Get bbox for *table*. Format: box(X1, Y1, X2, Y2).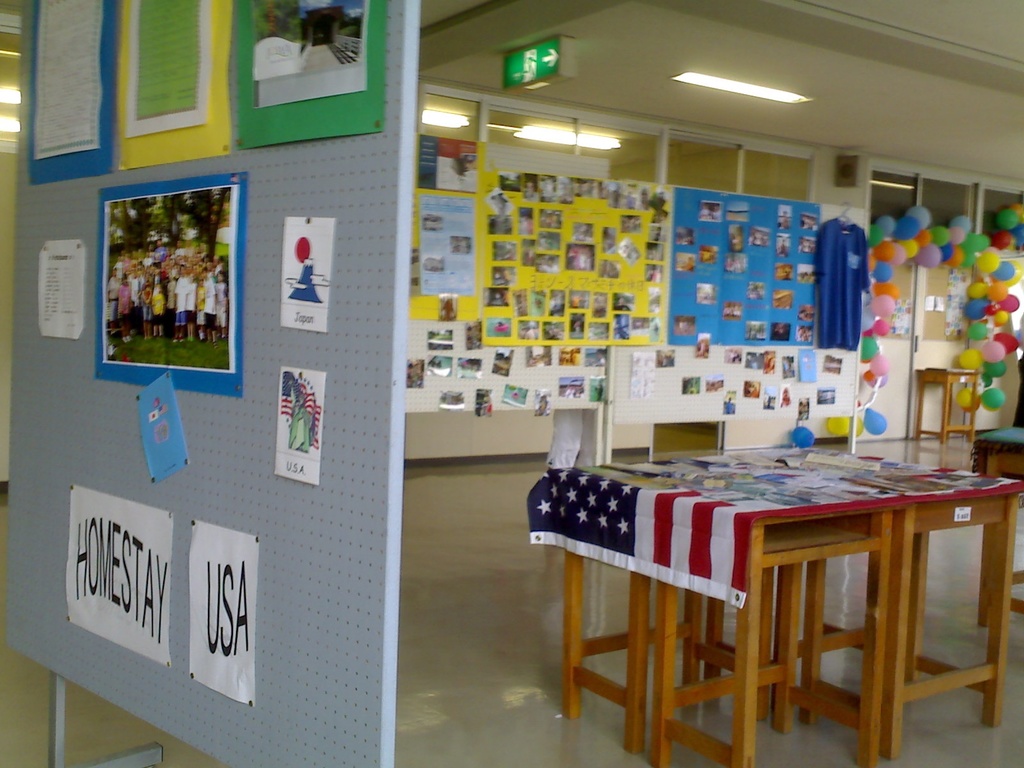
box(525, 453, 1021, 753).
